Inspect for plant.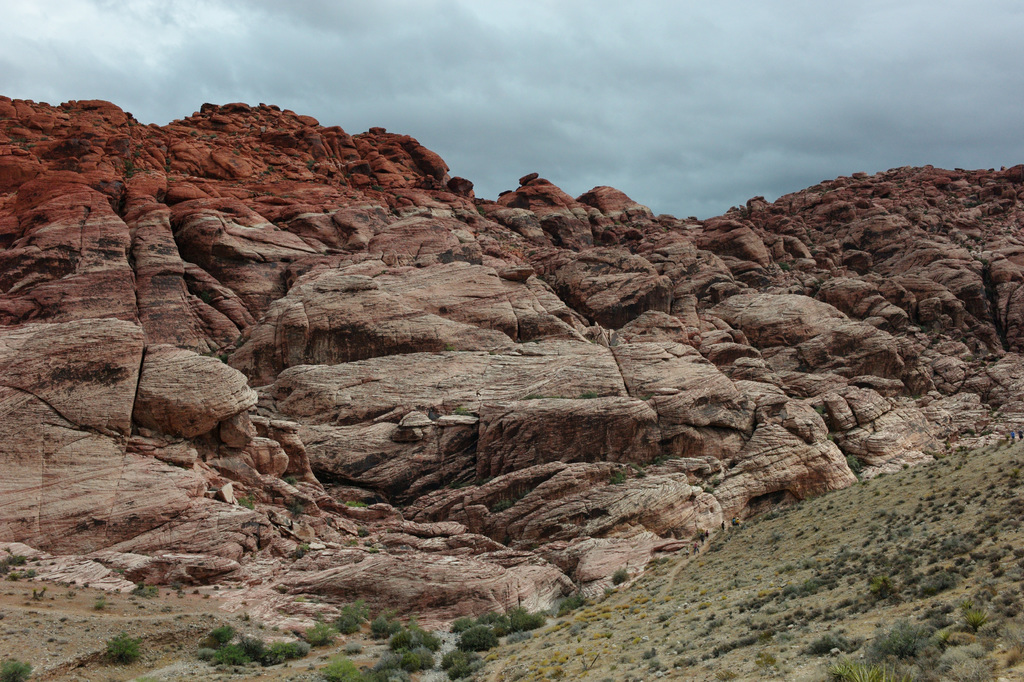
Inspection: 715,478,721,487.
